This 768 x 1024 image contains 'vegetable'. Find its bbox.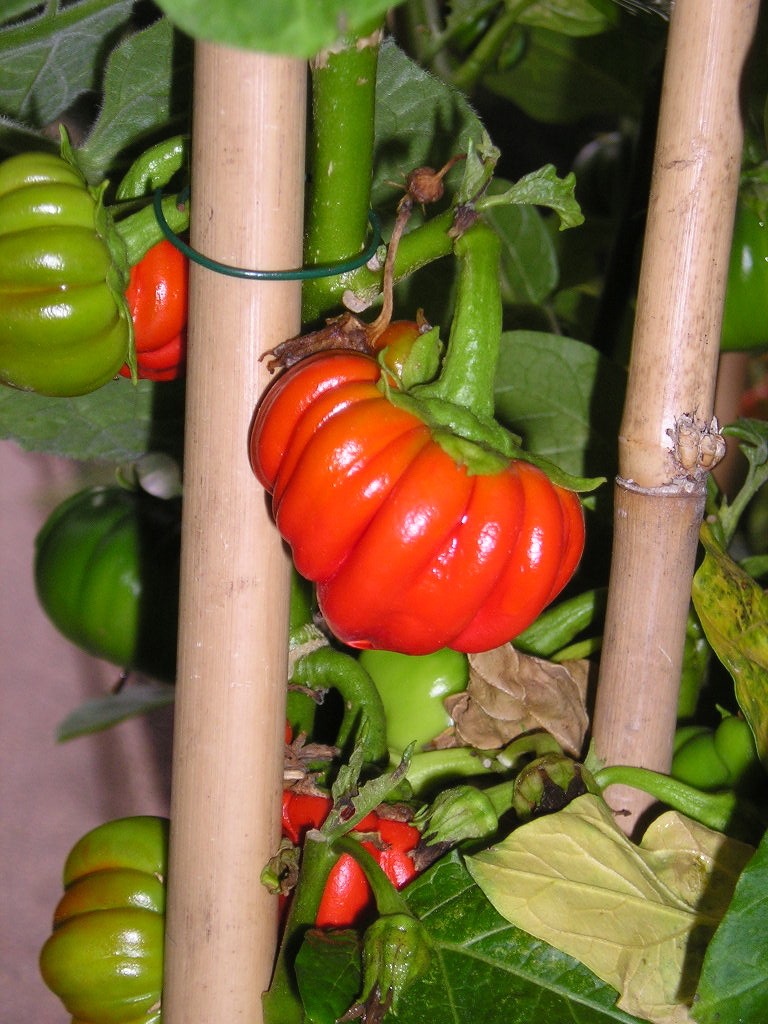
x1=359, y1=645, x2=474, y2=774.
